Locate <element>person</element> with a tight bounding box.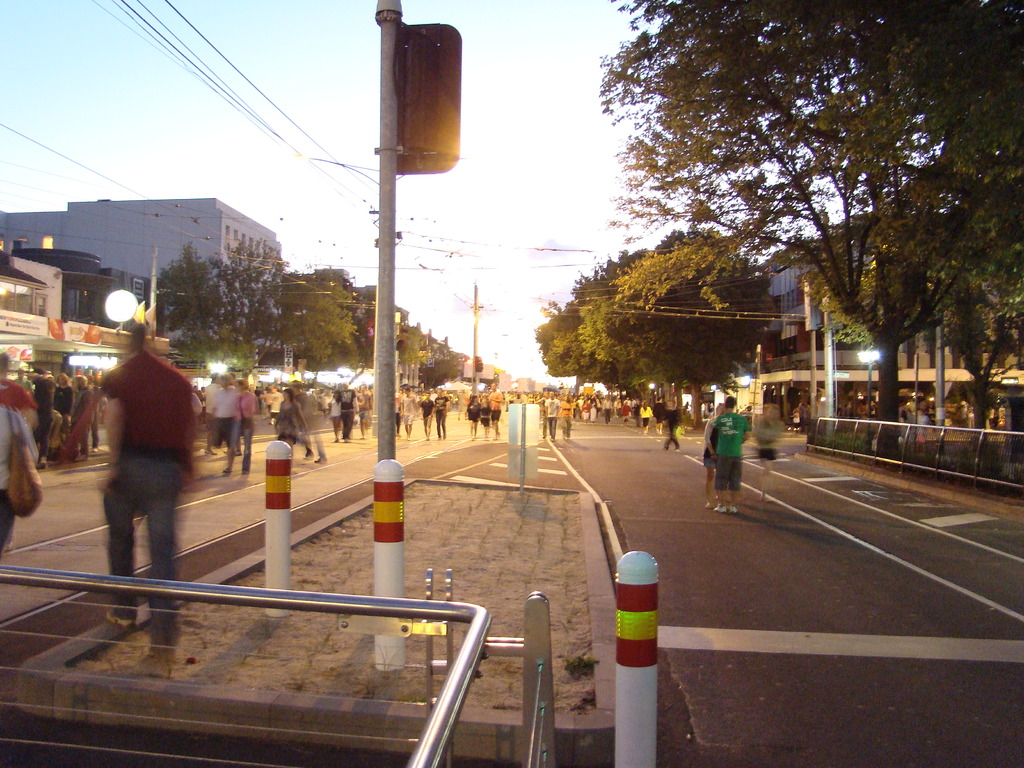
pyautogui.locateOnScreen(464, 390, 477, 440).
